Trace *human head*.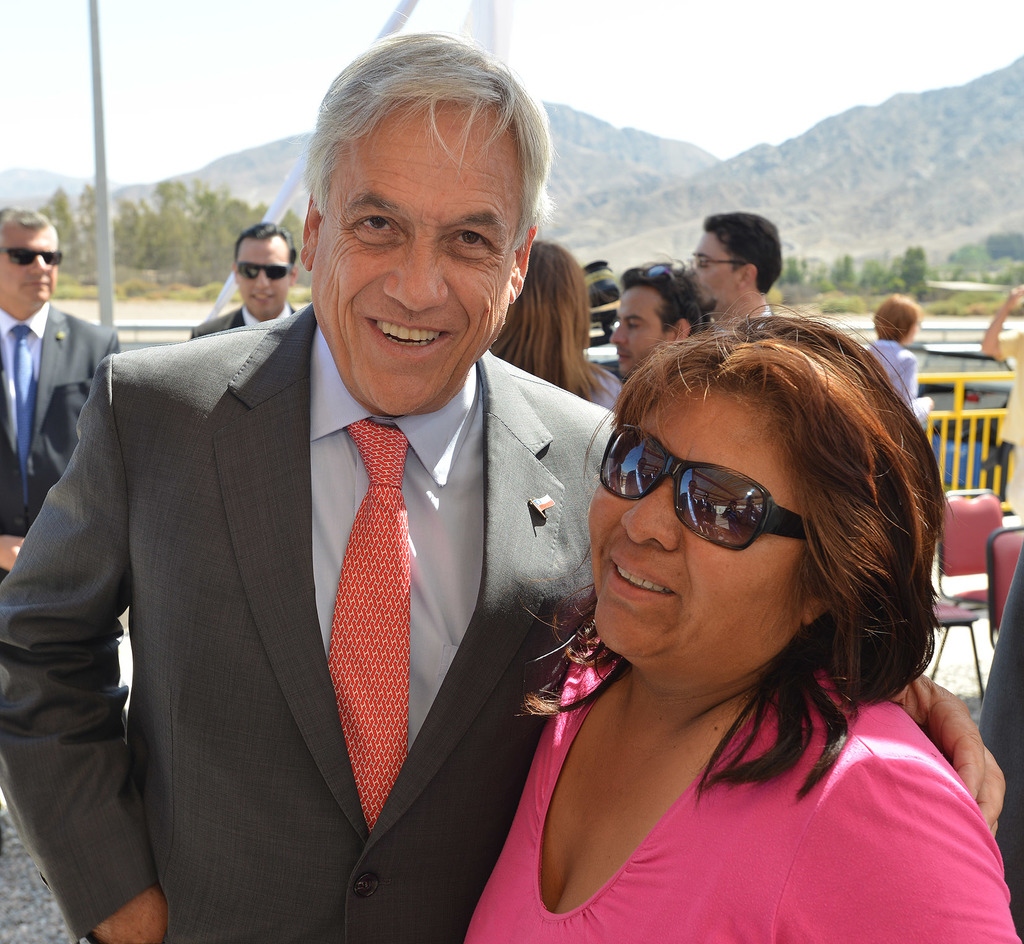
Traced to [873, 293, 923, 343].
